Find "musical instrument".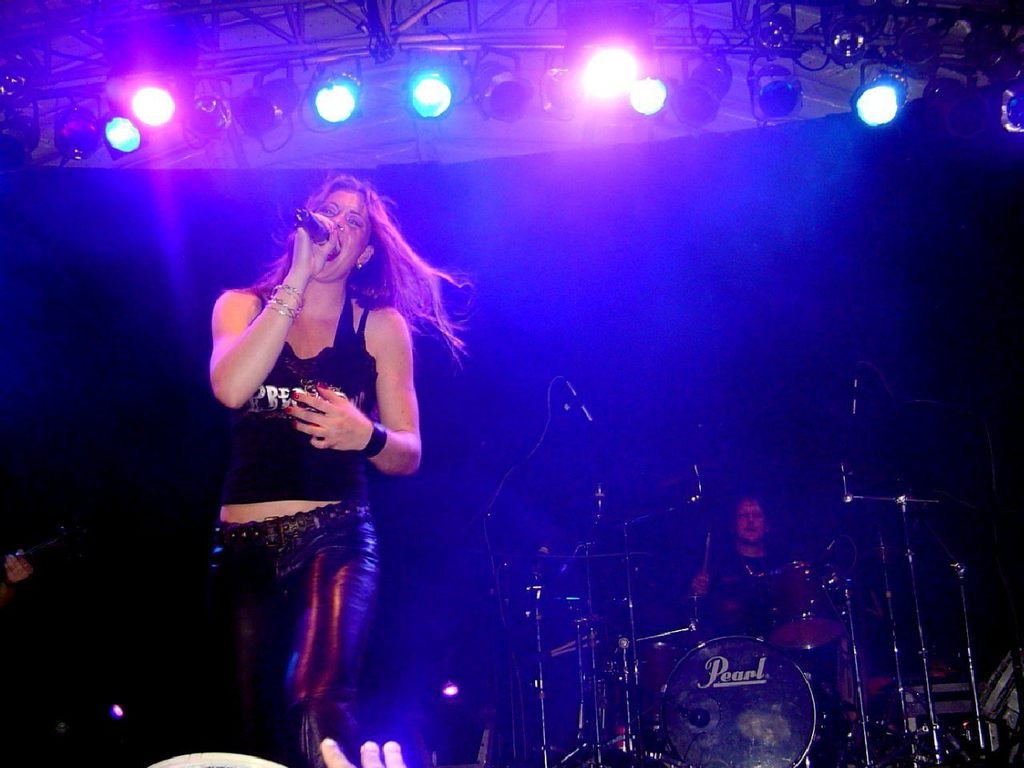
(left=742, top=554, right=847, bottom=650).
